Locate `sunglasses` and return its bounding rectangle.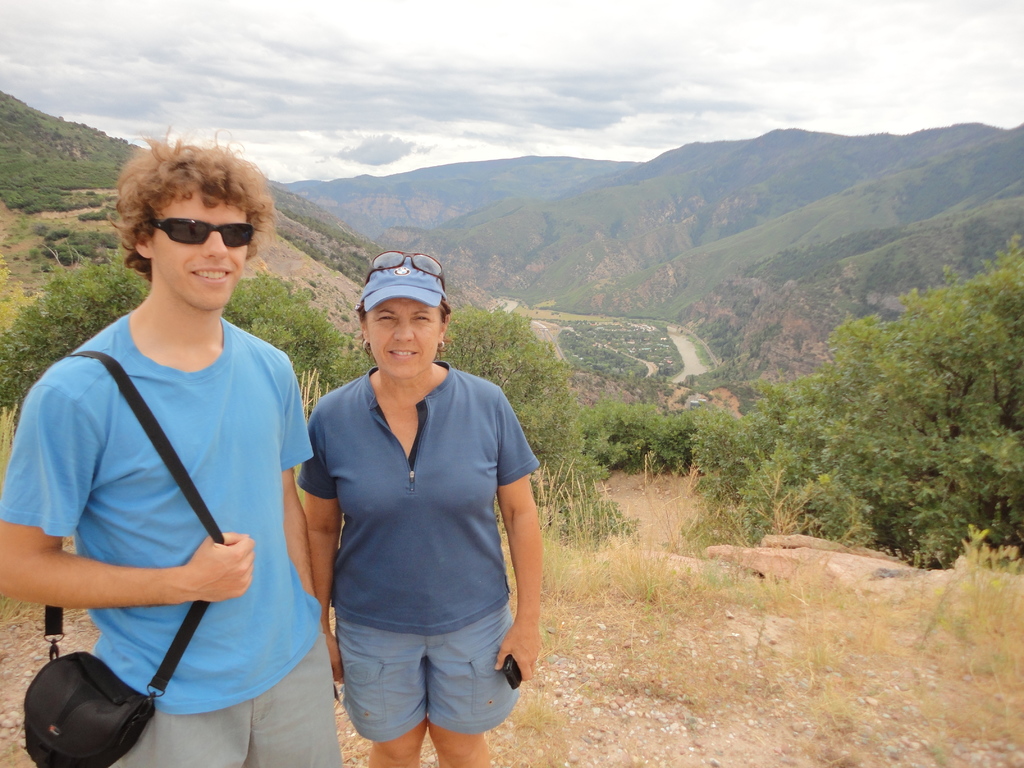
Rect(141, 216, 255, 250).
